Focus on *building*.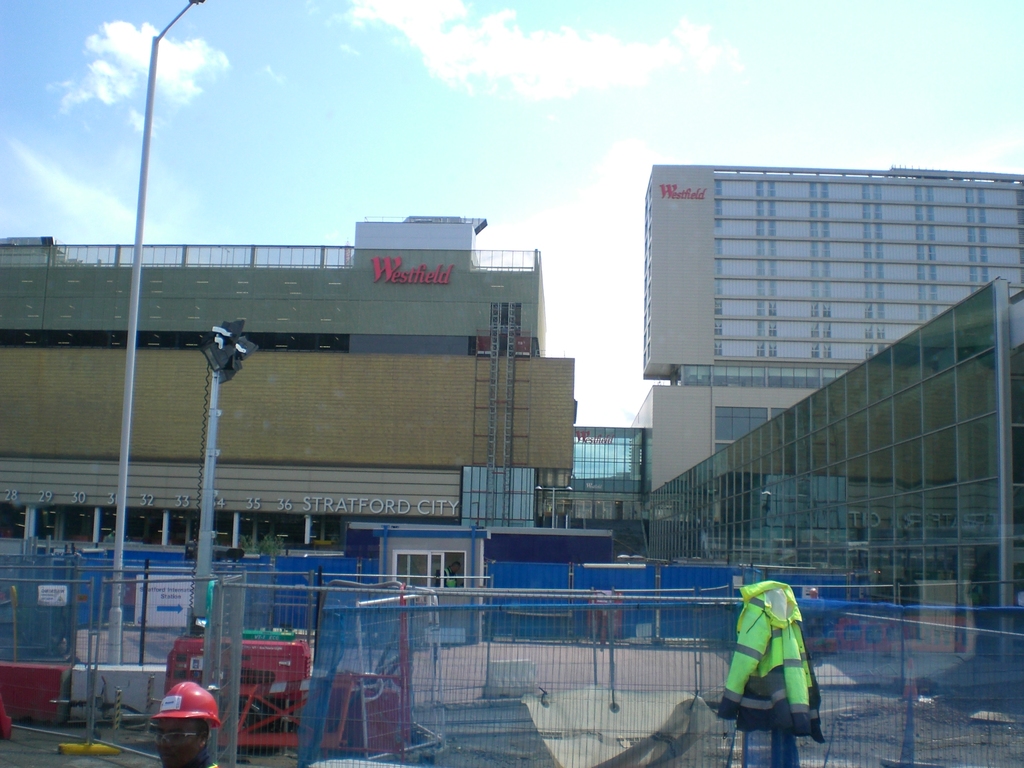
Focused at [0,208,580,560].
